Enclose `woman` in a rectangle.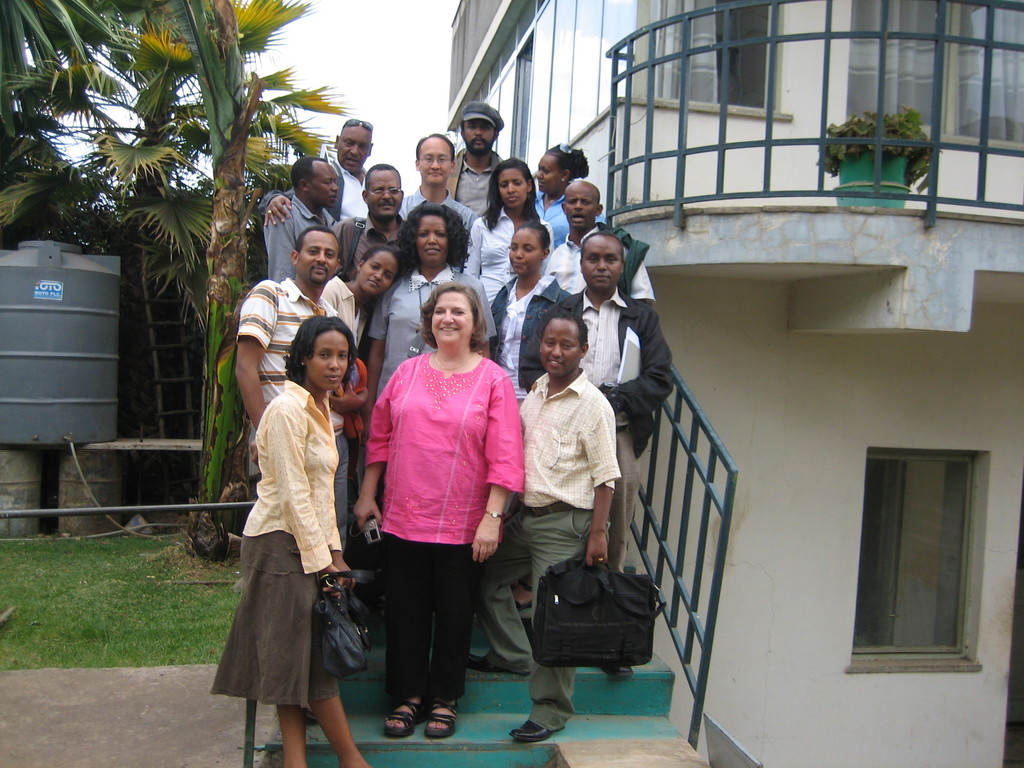
(218,309,369,767).
